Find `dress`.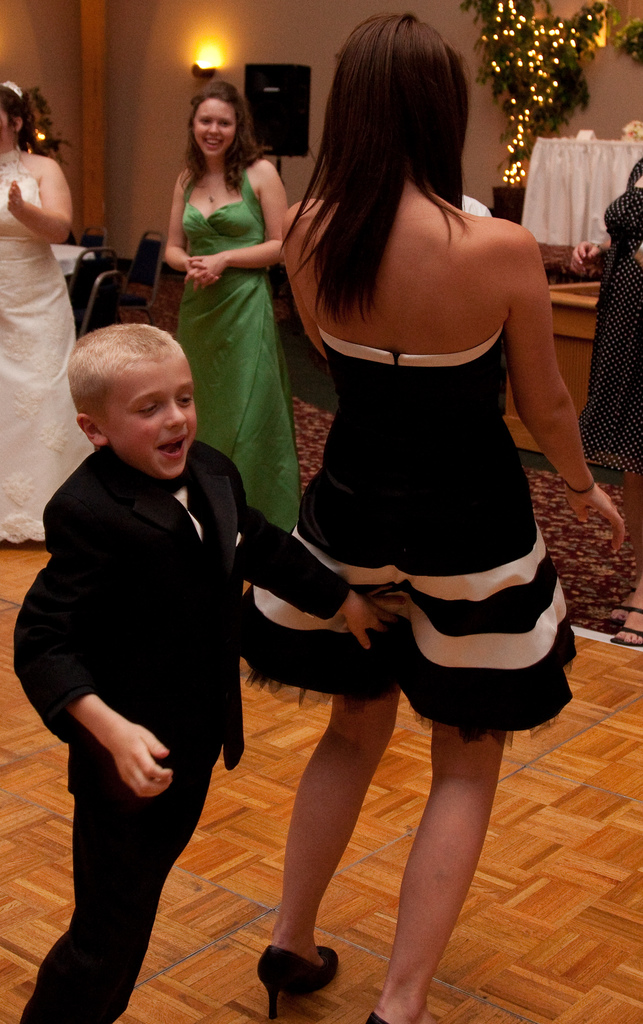
169/154/302/531.
